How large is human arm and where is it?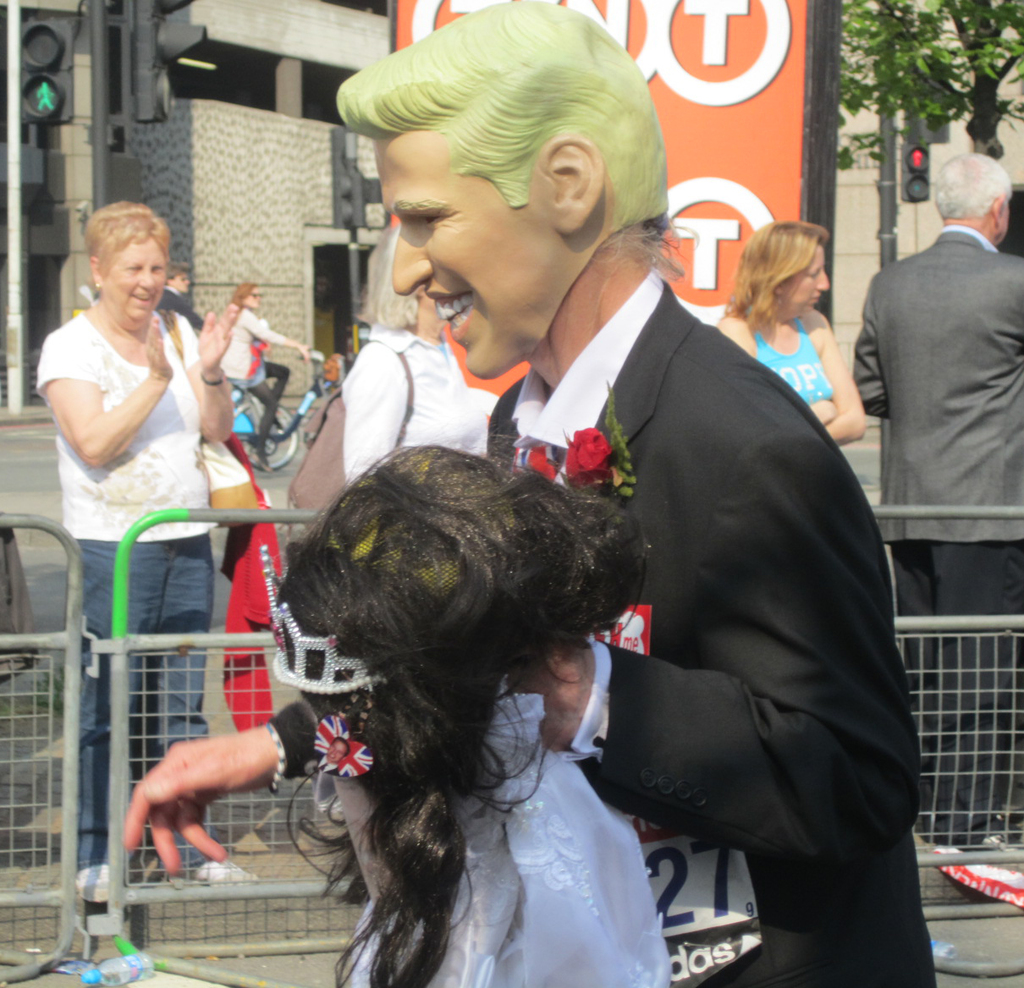
Bounding box: BBox(842, 313, 886, 419).
